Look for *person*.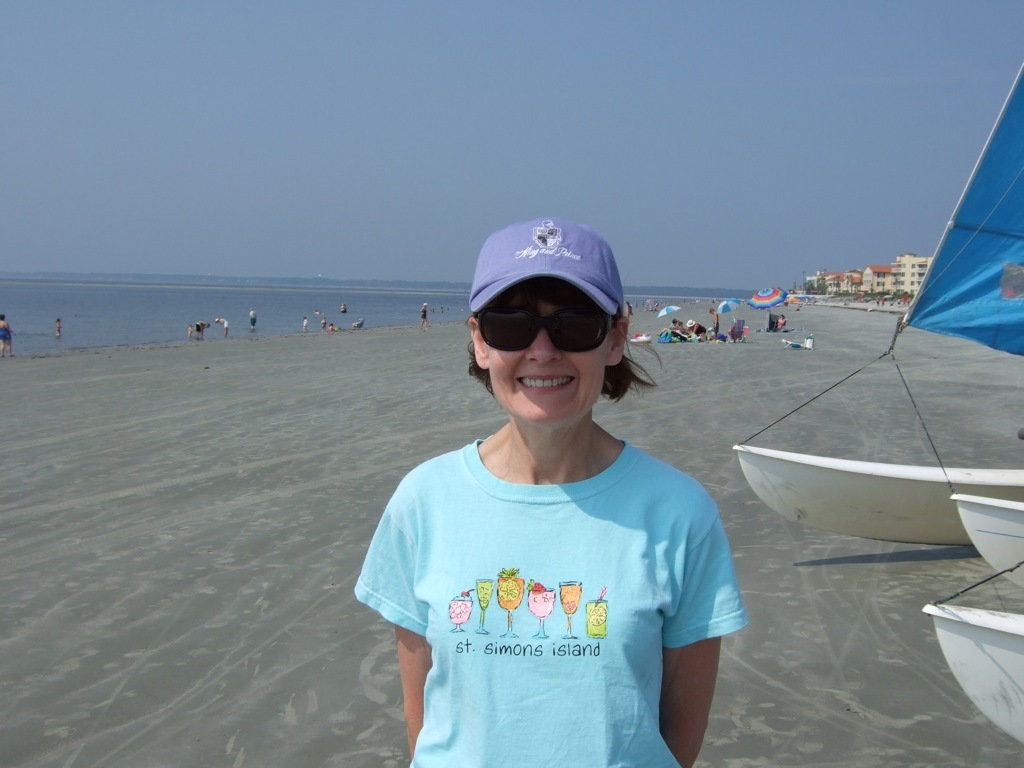
Found: rect(0, 314, 16, 359).
